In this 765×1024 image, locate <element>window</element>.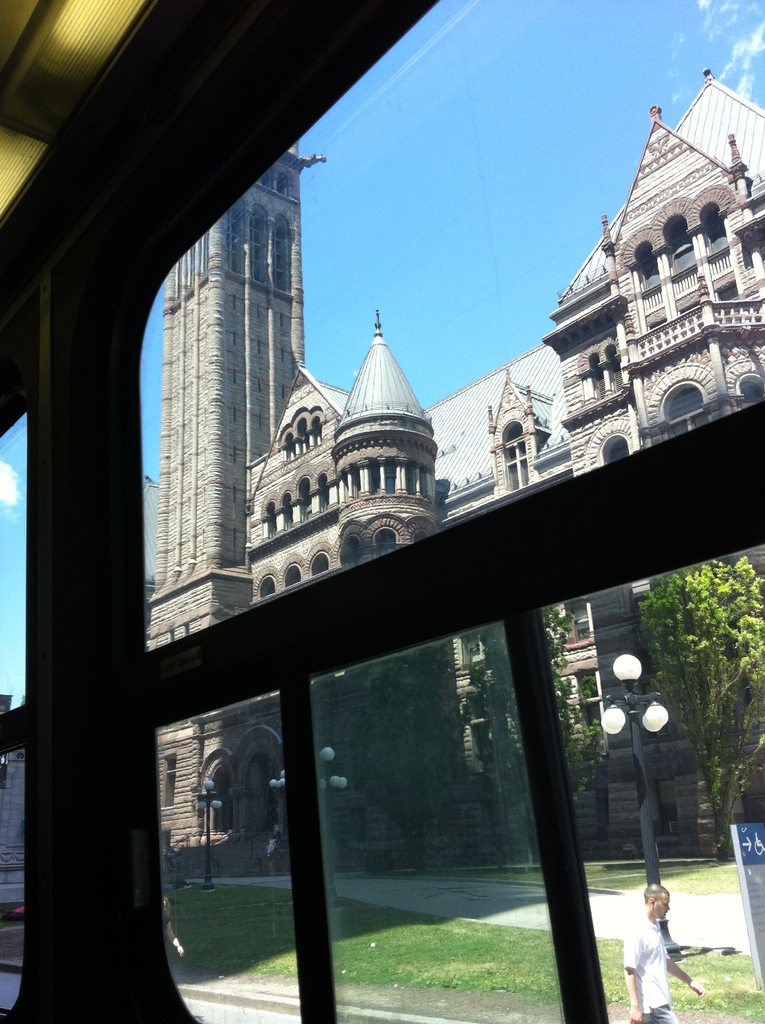
Bounding box: left=636, top=244, right=663, bottom=292.
